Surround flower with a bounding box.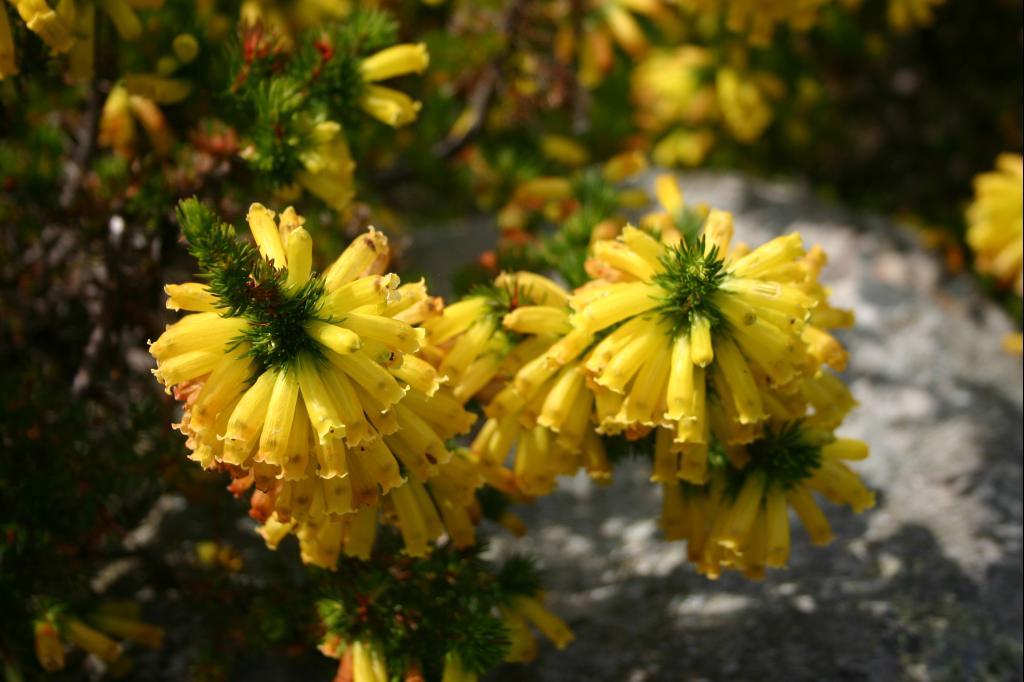
locate(279, 37, 433, 199).
